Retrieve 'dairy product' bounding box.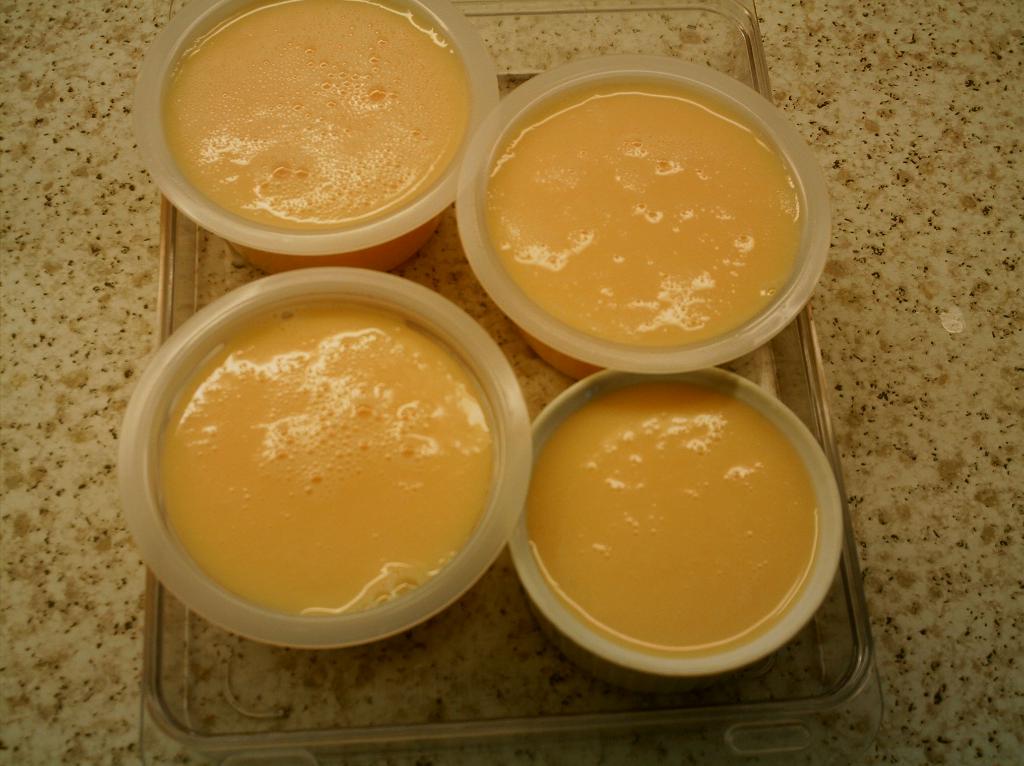
Bounding box: locate(485, 89, 801, 352).
